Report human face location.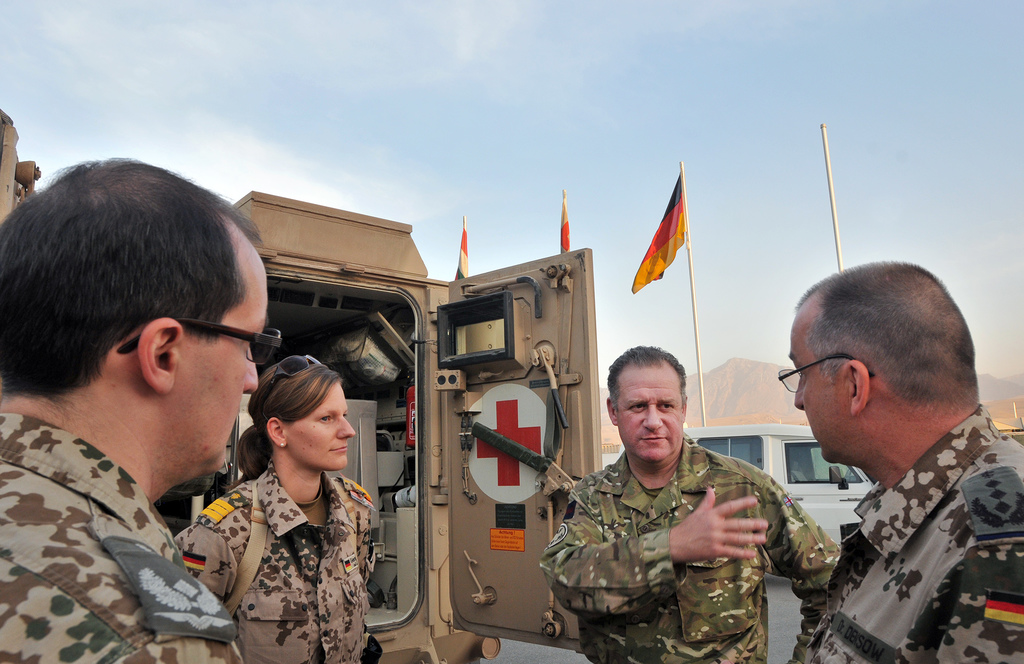
Report: box(619, 366, 682, 466).
